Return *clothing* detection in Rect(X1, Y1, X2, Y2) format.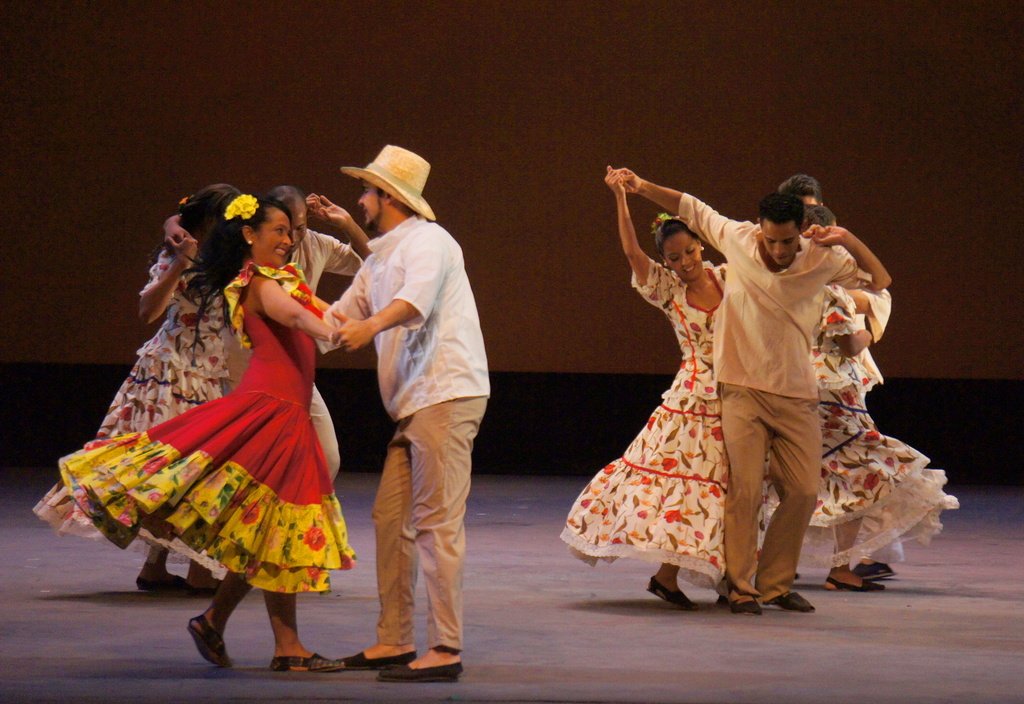
Rect(810, 277, 898, 536).
